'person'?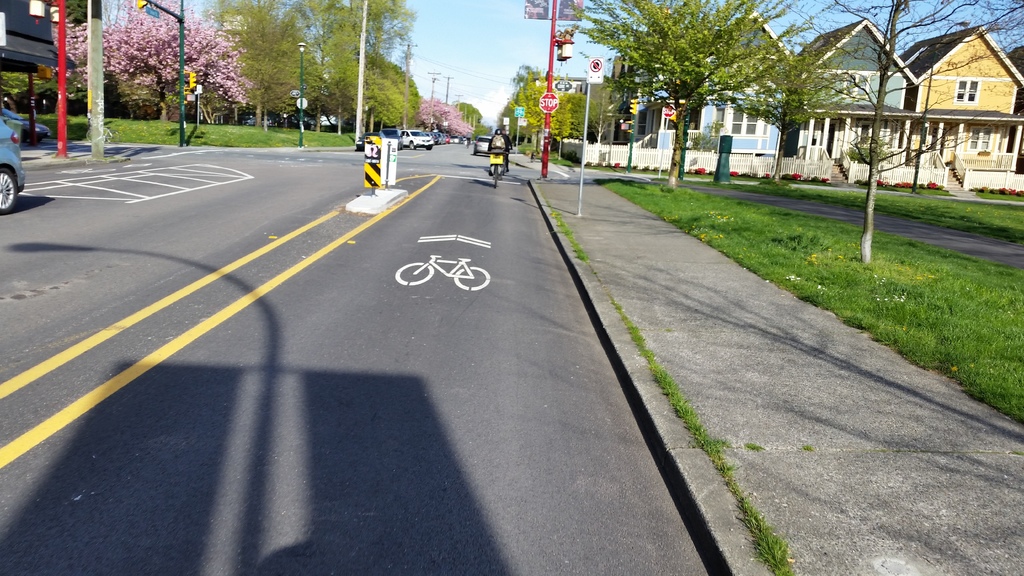
box=[485, 120, 513, 166]
